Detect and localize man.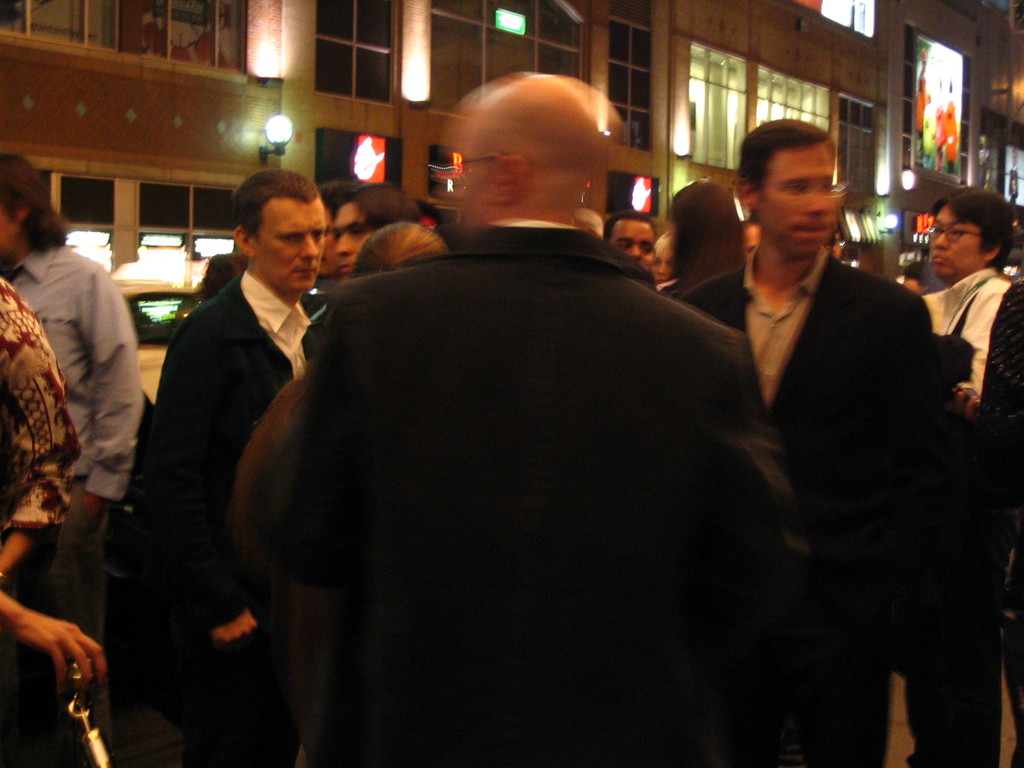
Localized at Rect(138, 170, 333, 762).
